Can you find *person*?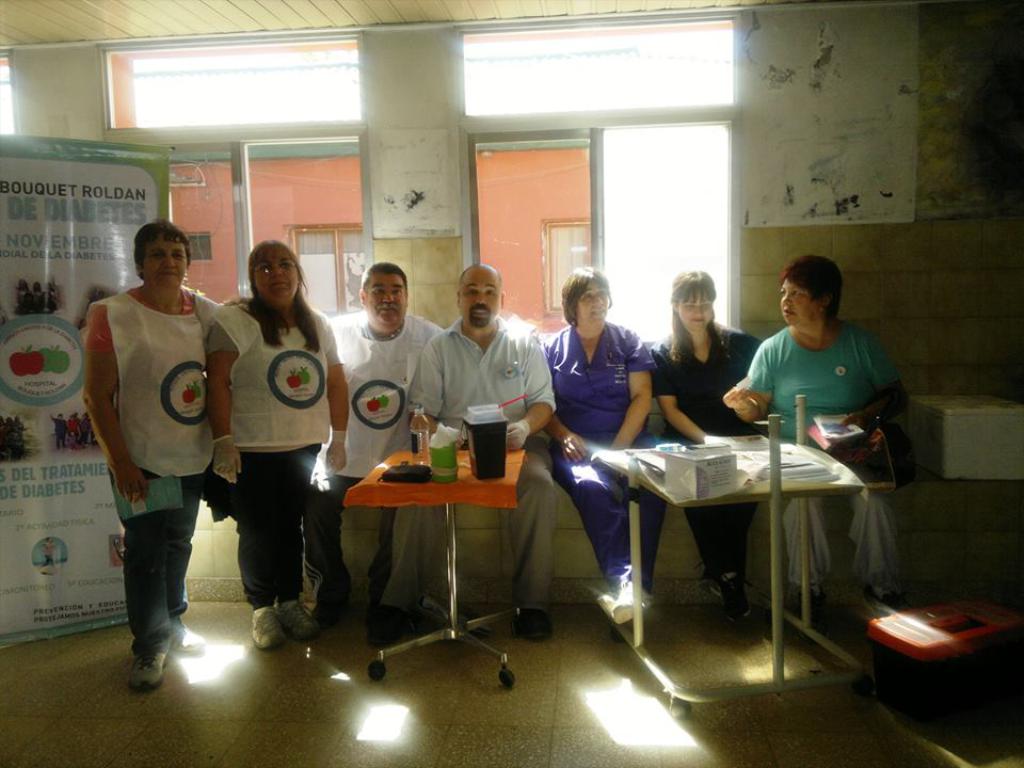
Yes, bounding box: crop(66, 208, 221, 691).
